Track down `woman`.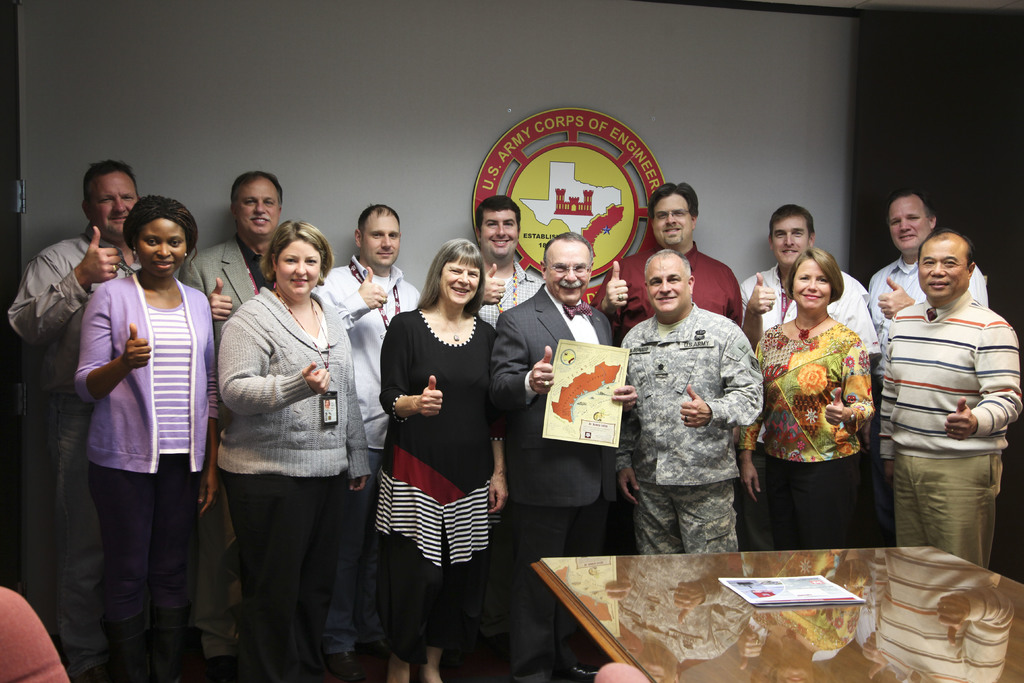
Tracked to <box>68,189,231,682</box>.
